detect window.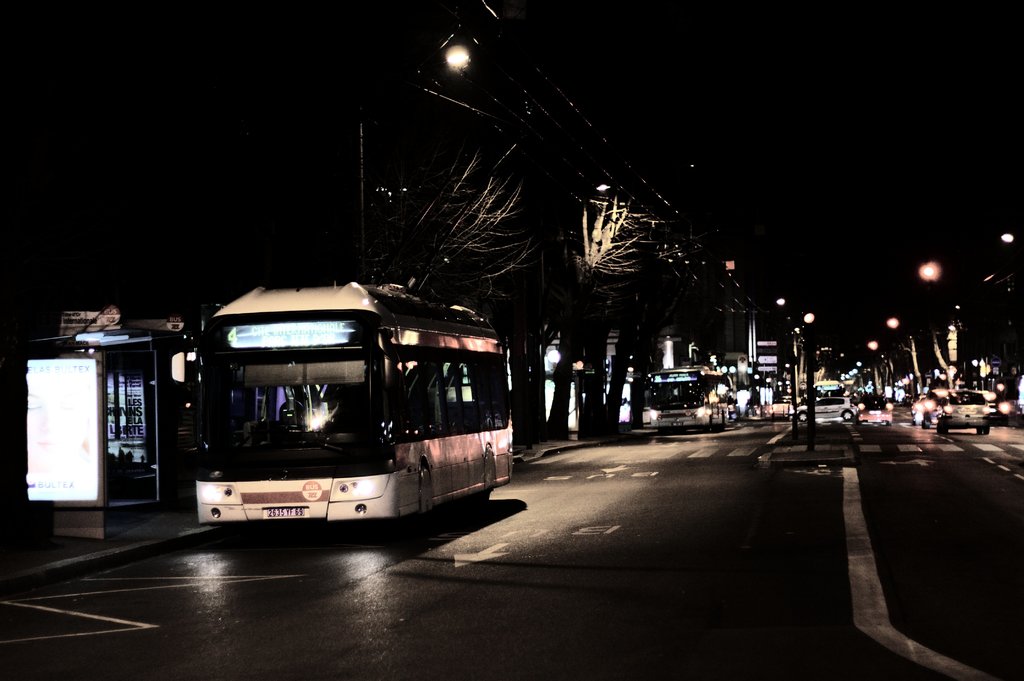
Detected at <box>442,364,477,419</box>.
